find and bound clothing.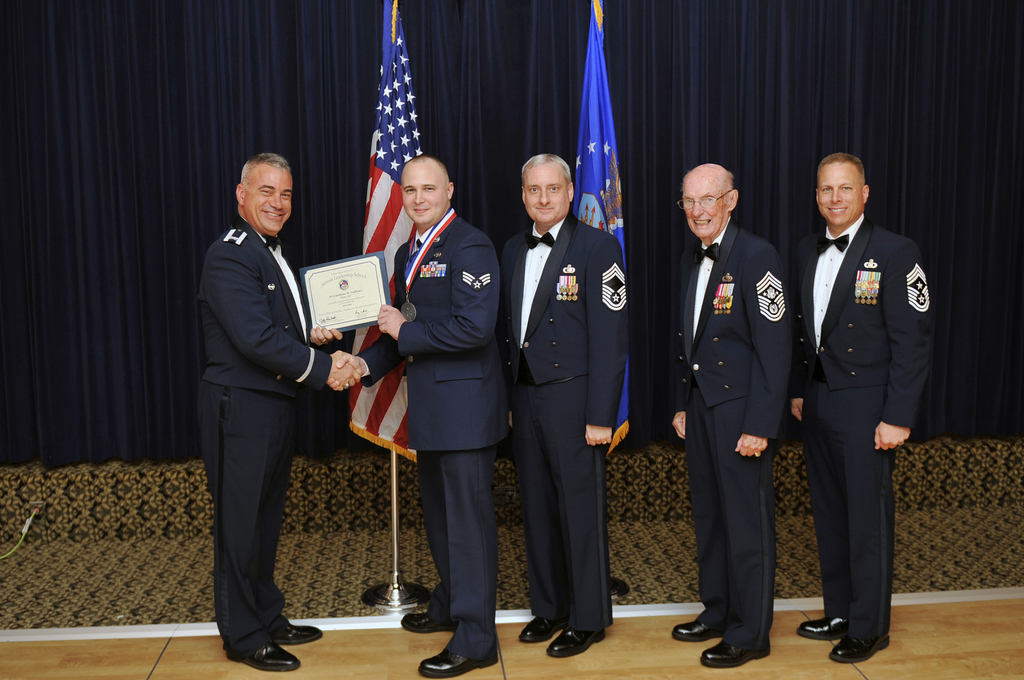
Bound: (x1=666, y1=220, x2=788, y2=657).
